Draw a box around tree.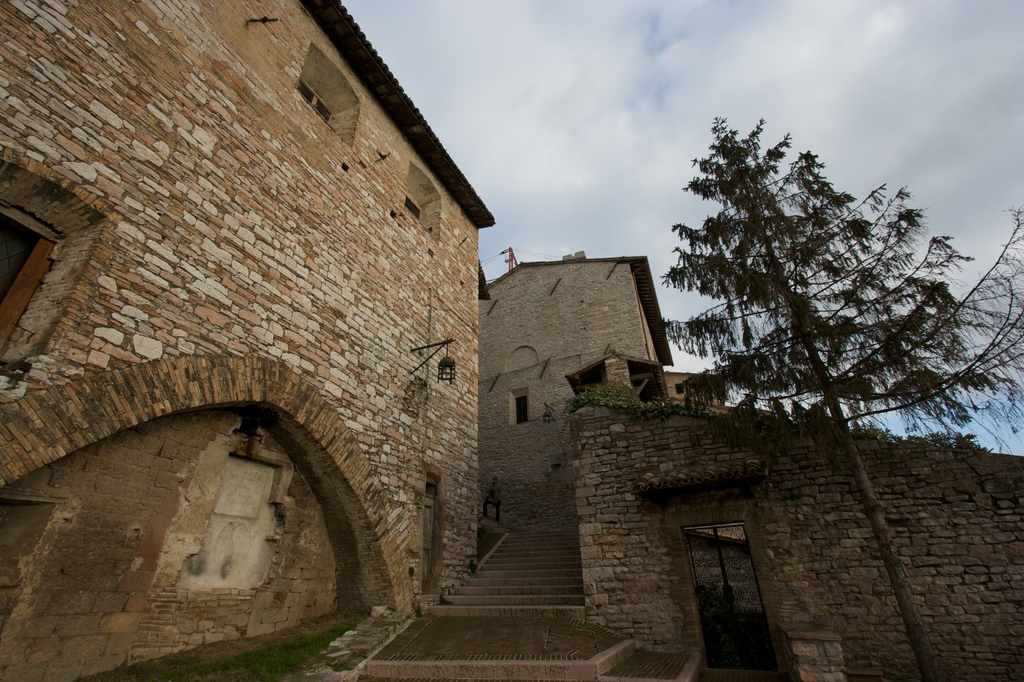
box(655, 114, 1023, 681).
